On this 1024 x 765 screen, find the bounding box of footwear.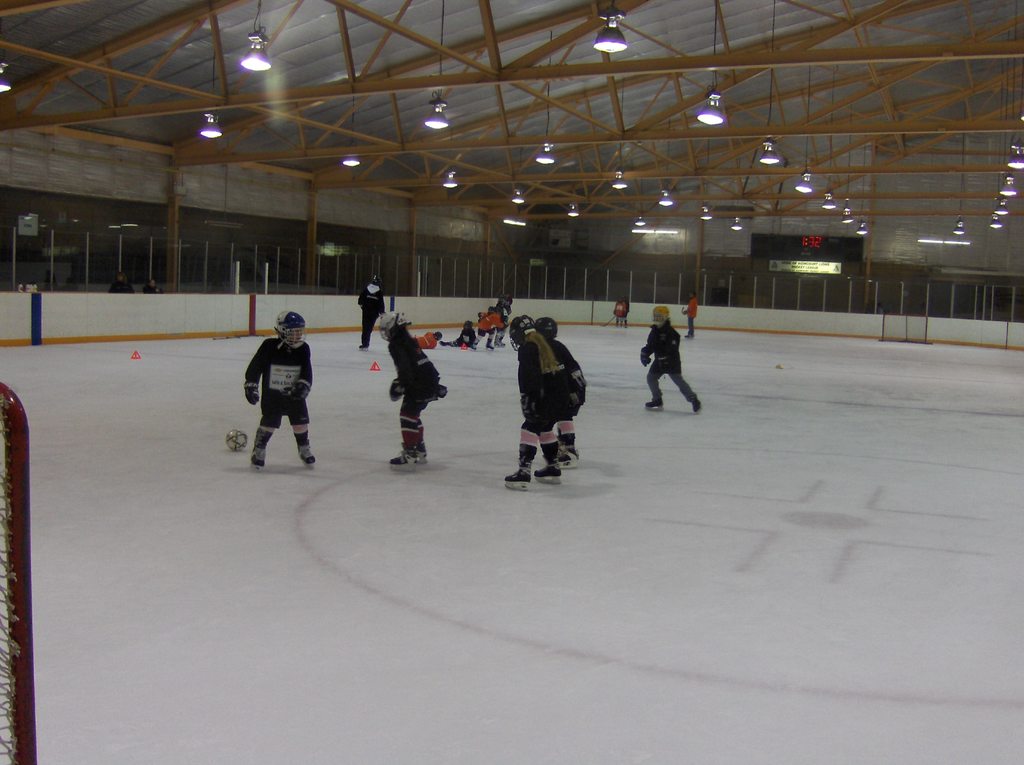
Bounding box: crop(293, 427, 317, 469).
